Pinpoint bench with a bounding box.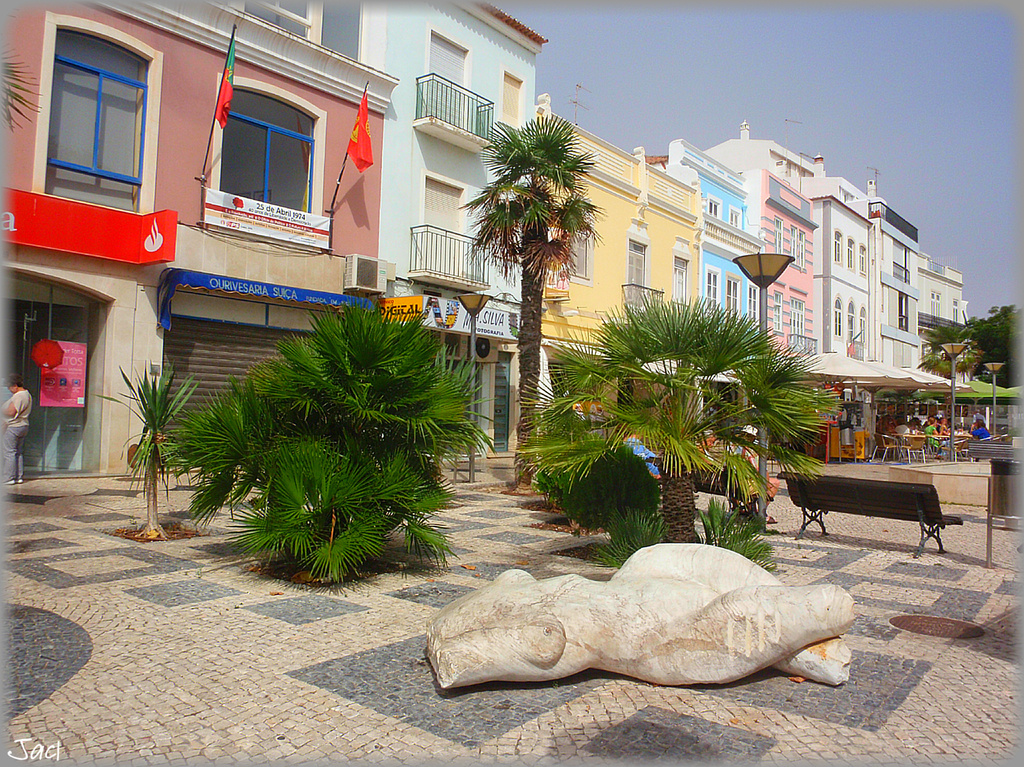
bbox=[652, 456, 760, 524].
